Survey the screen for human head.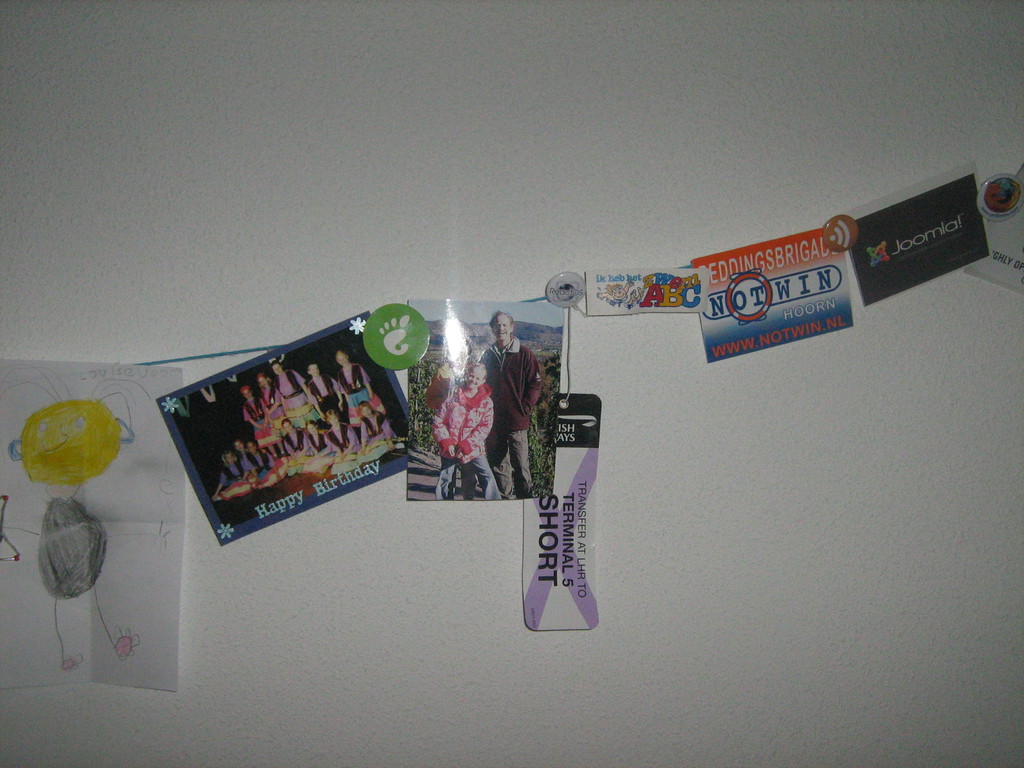
Survey found: rect(269, 361, 282, 376).
